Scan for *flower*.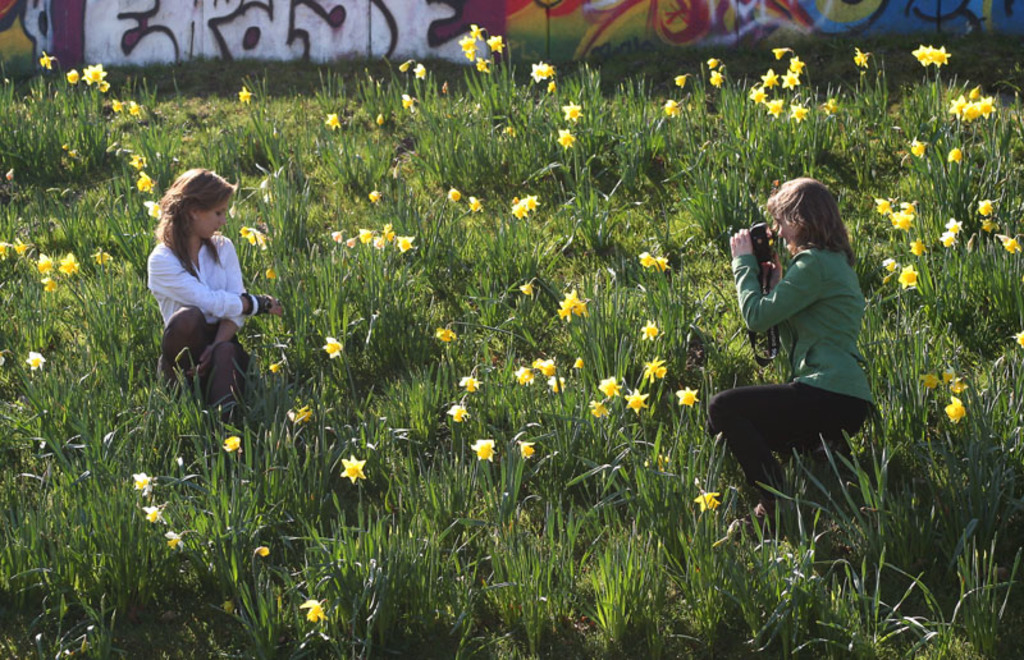
Scan result: bbox=(911, 38, 933, 67).
